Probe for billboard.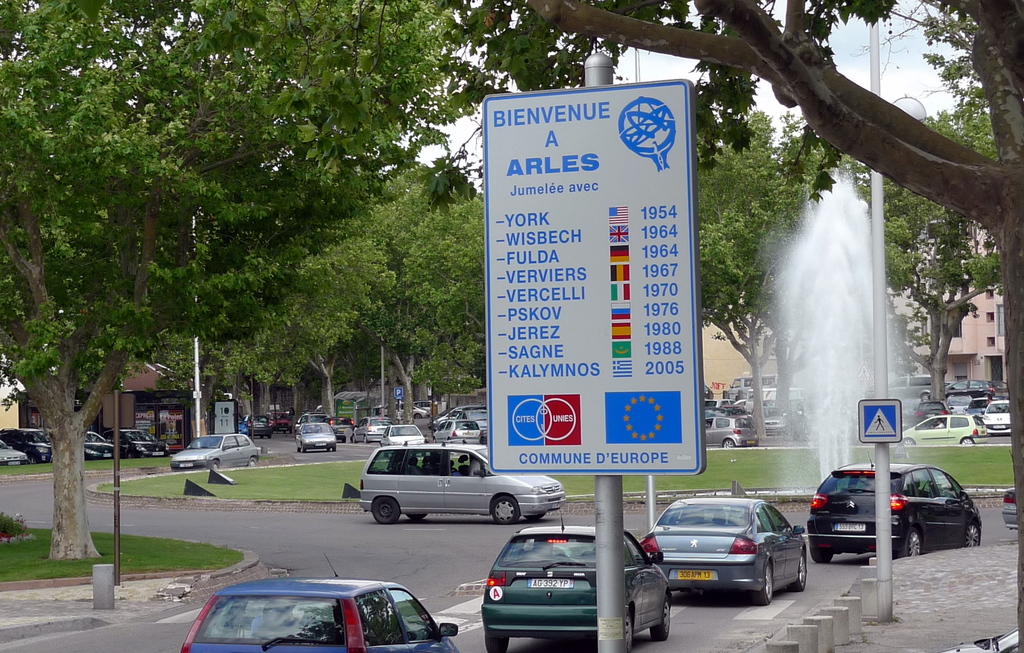
Probe result: 160/409/184/450.
